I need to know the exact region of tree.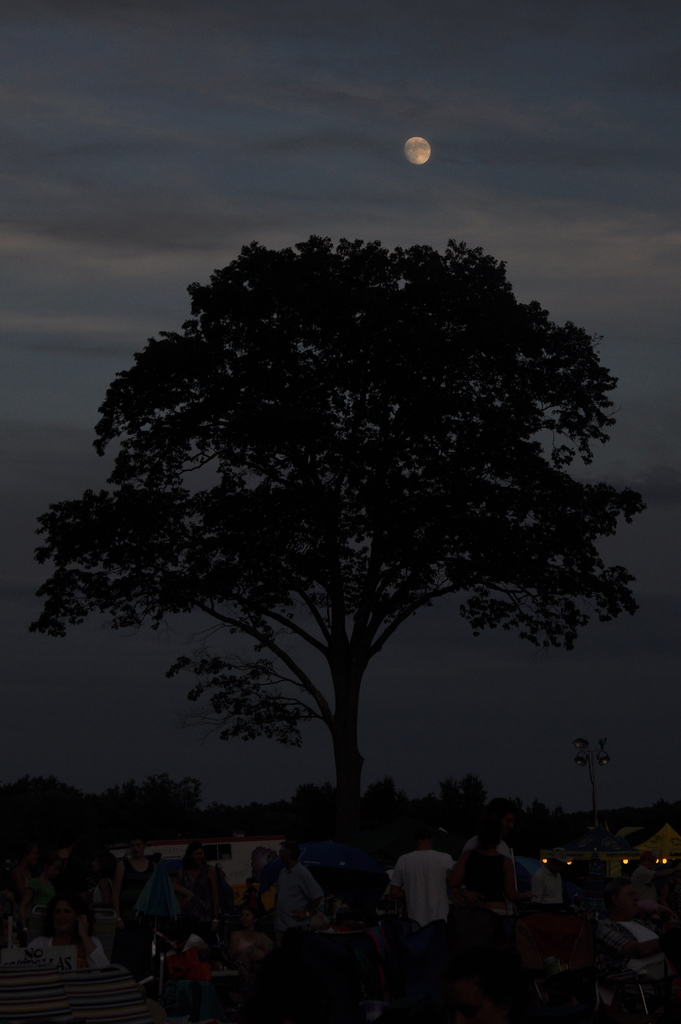
Region: region(30, 188, 666, 865).
